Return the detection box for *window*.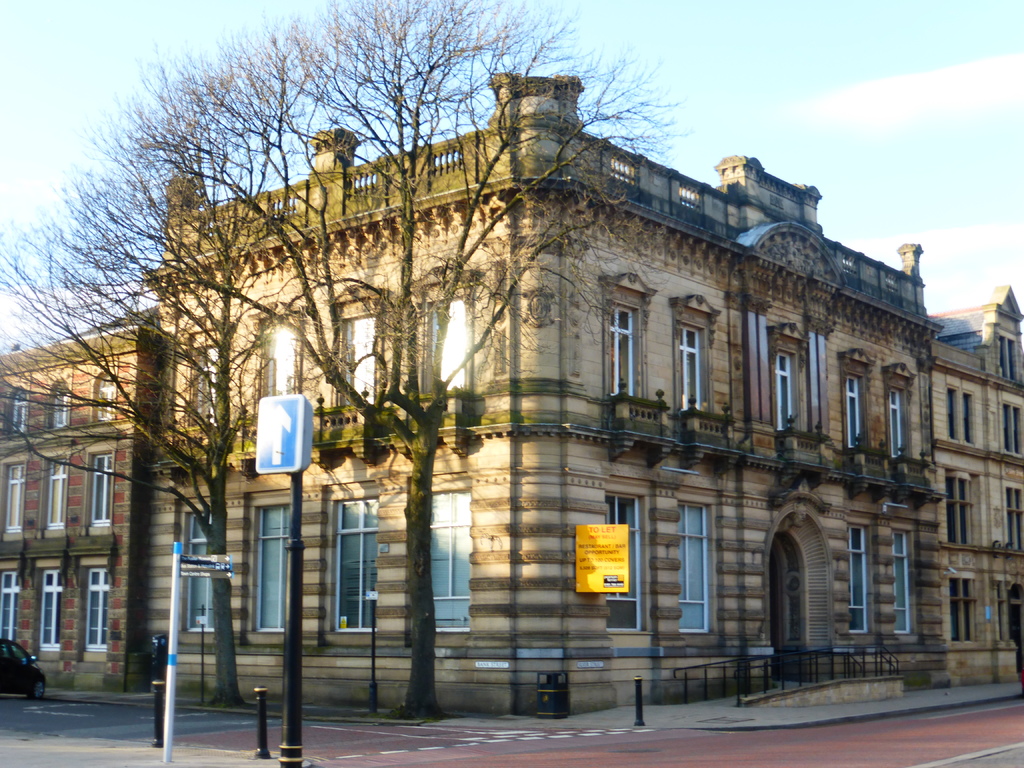
region(86, 567, 118, 664).
